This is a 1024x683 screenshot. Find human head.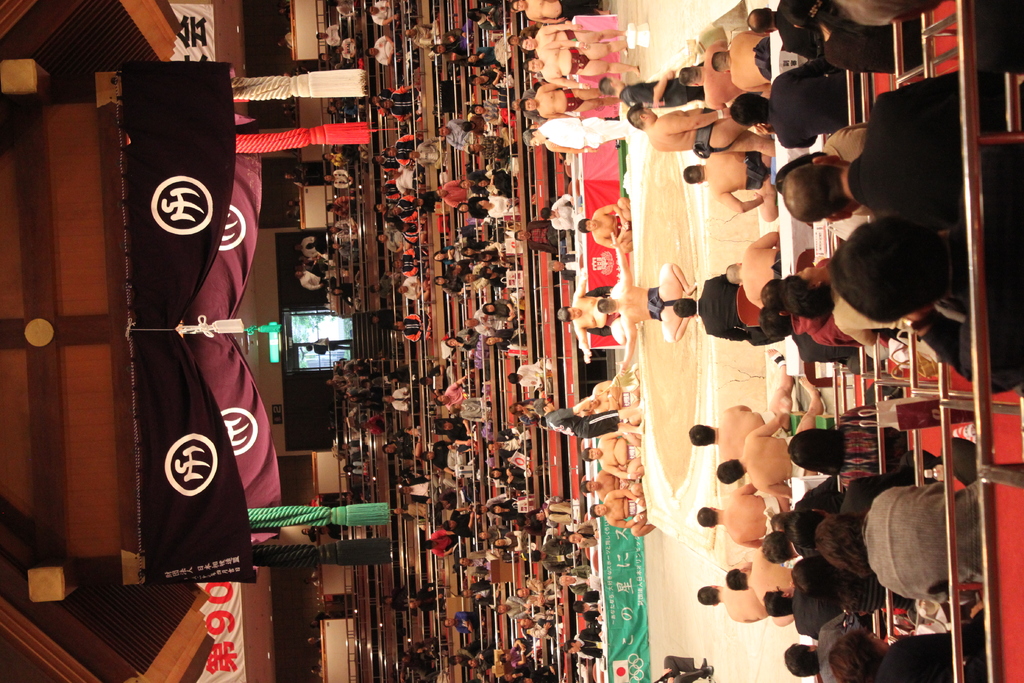
Bounding box: locate(786, 428, 837, 472).
